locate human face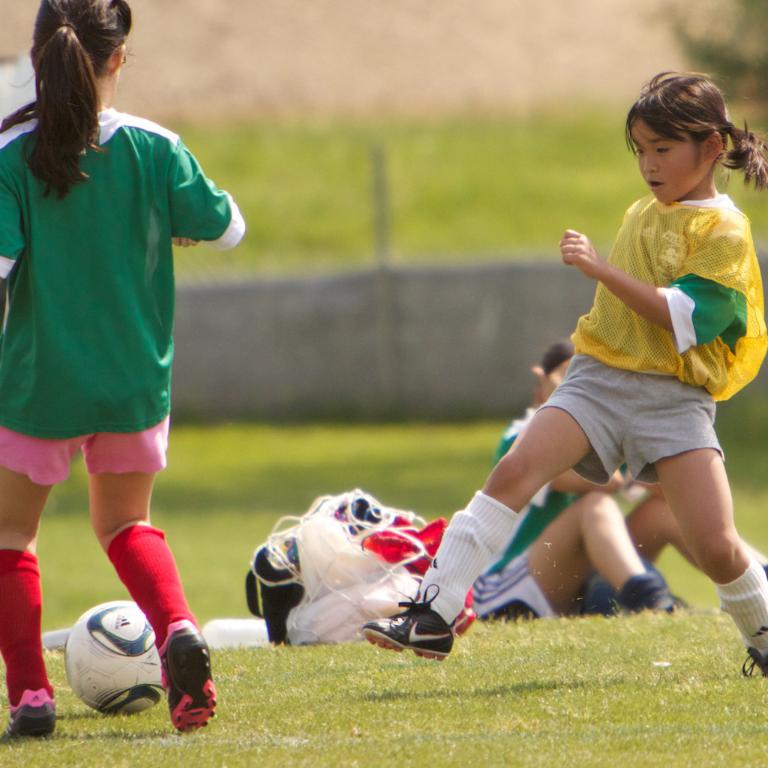
locate(632, 116, 704, 207)
